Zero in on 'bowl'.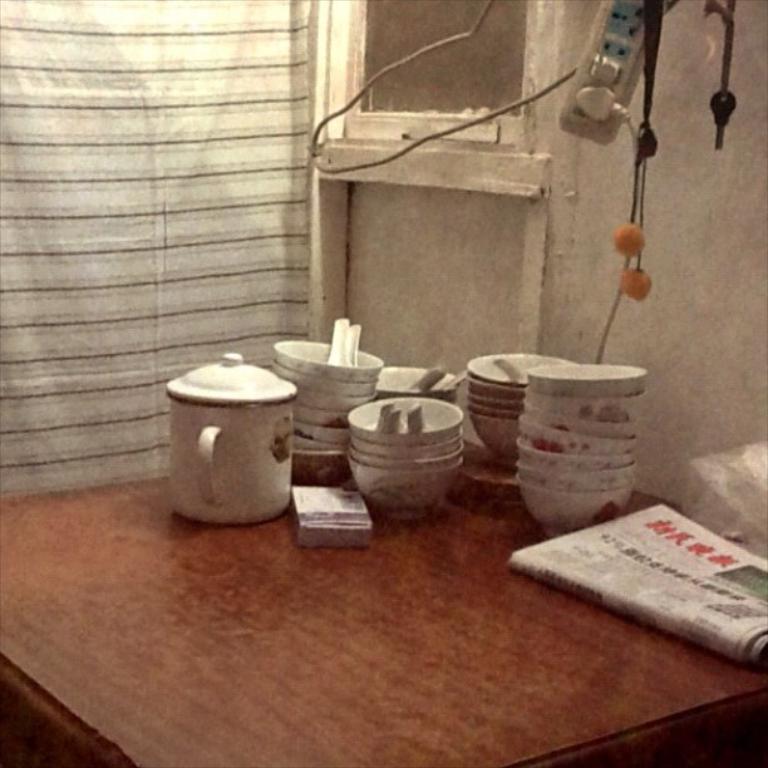
Zeroed in: x1=353 y1=438 x2=458 y2=458.
